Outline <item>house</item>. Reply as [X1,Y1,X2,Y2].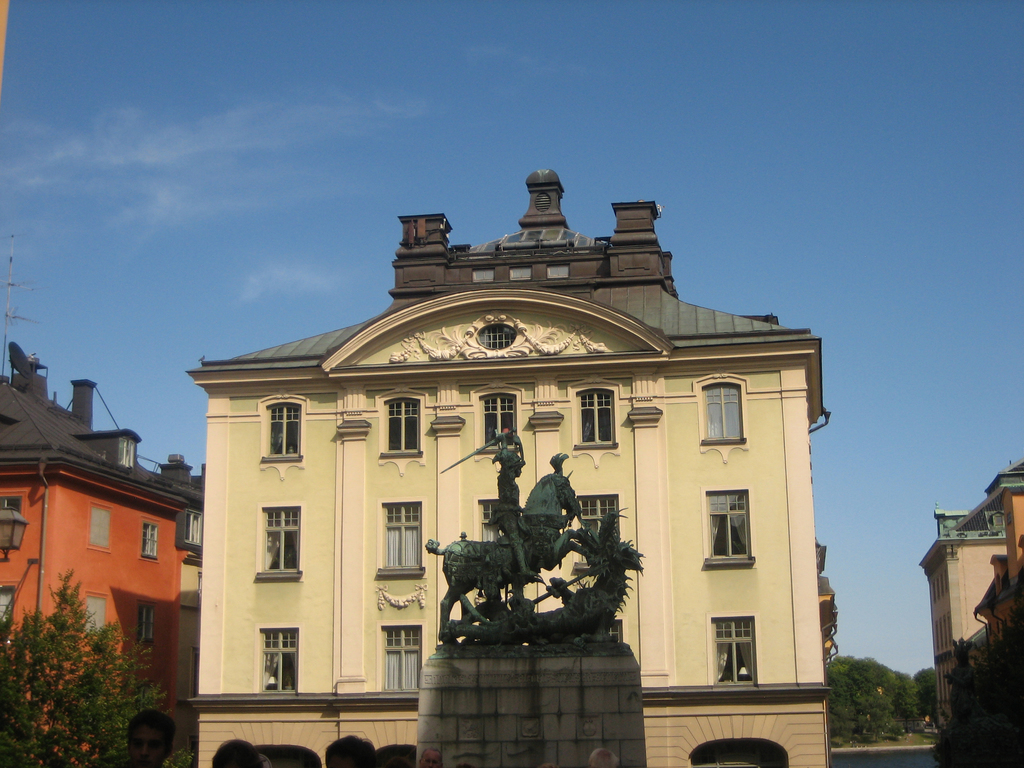
[186,168,830,767].
